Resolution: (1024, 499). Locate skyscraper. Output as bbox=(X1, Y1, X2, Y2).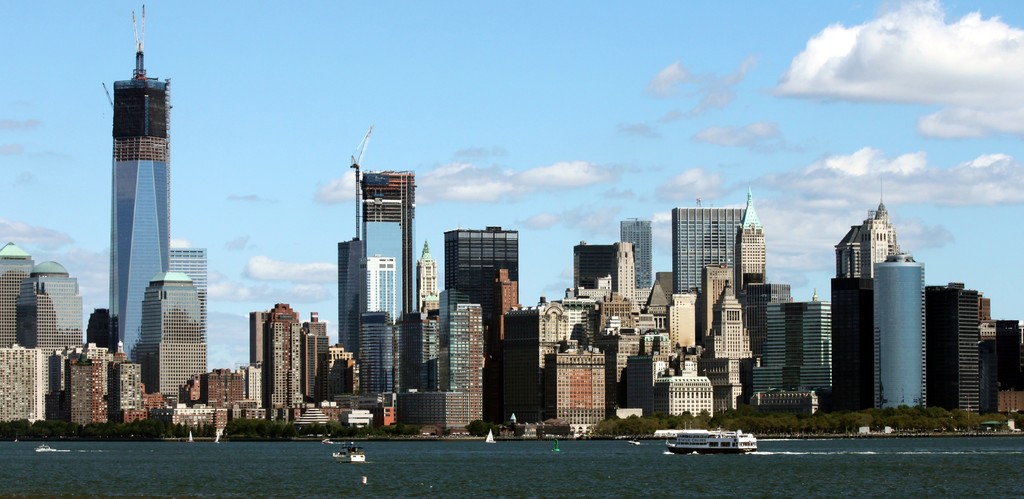
bbox=(872, 250, 928, 424).
